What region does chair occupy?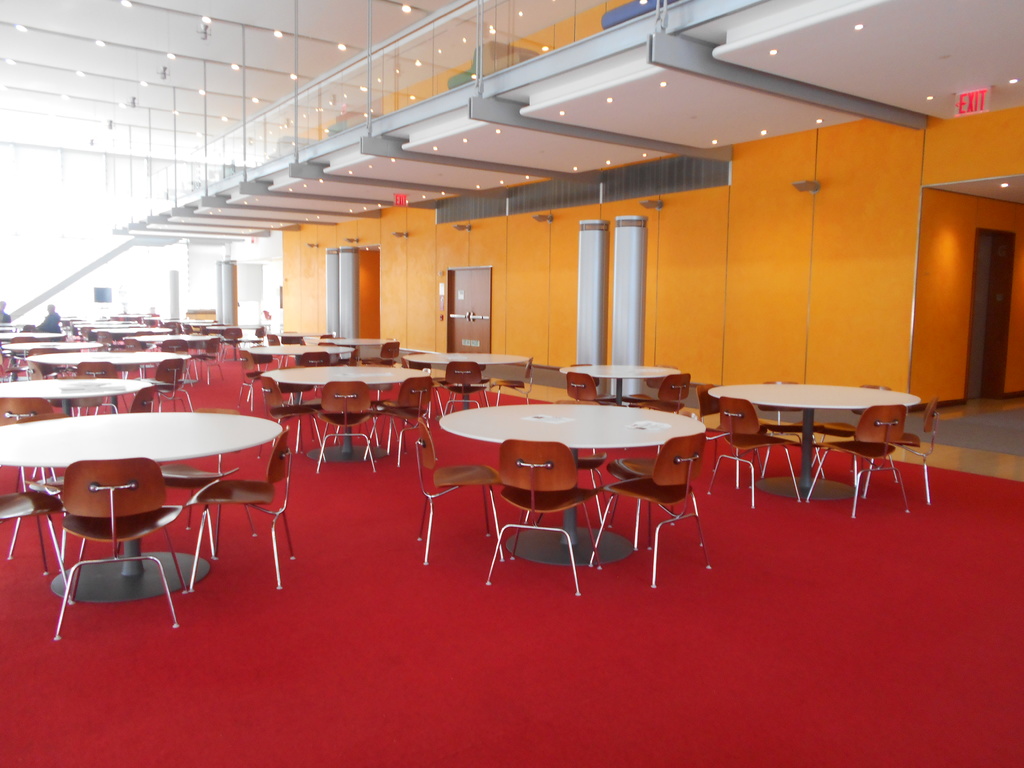
<bbox>22, 357, 69, 414</bbox>.
